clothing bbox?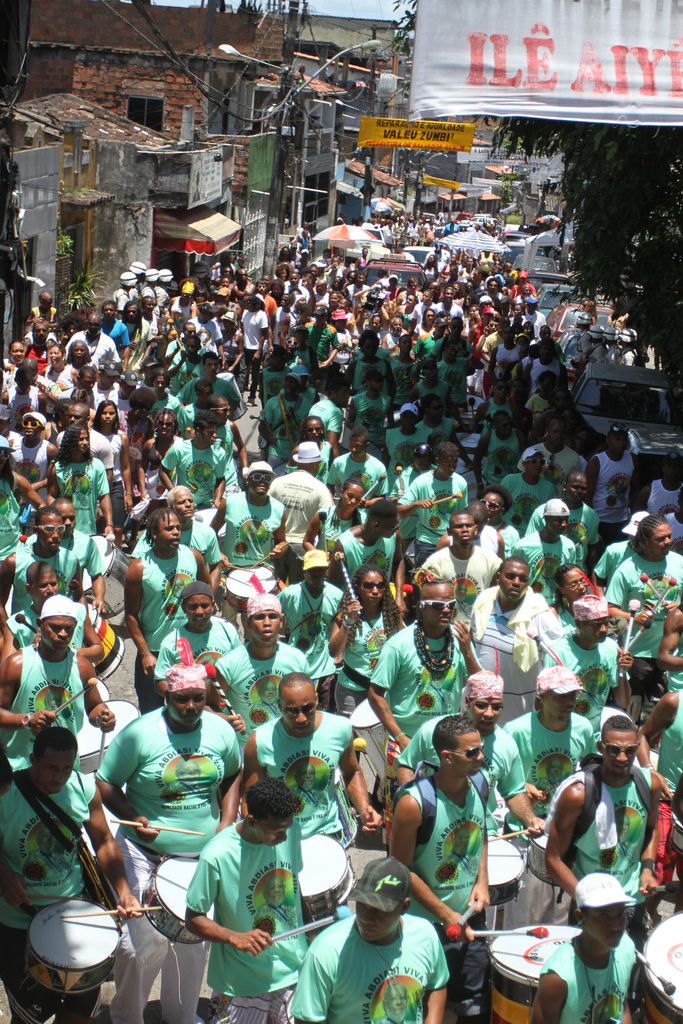
<bbox>271, 475, 336, 559</bbox>
